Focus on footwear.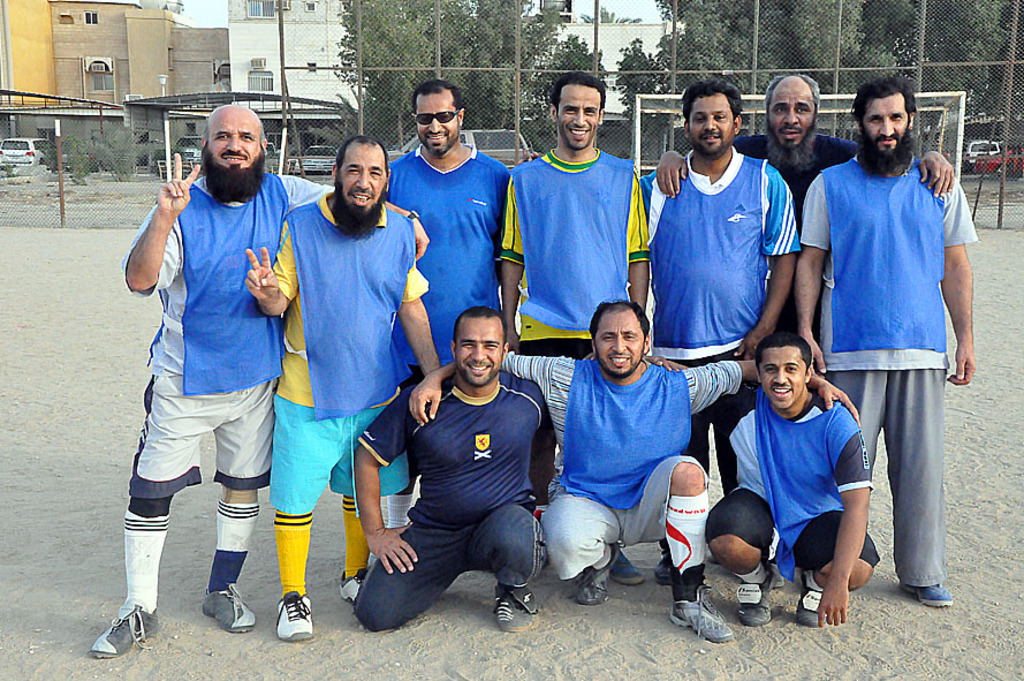
Focused at 608 542 643 584.
